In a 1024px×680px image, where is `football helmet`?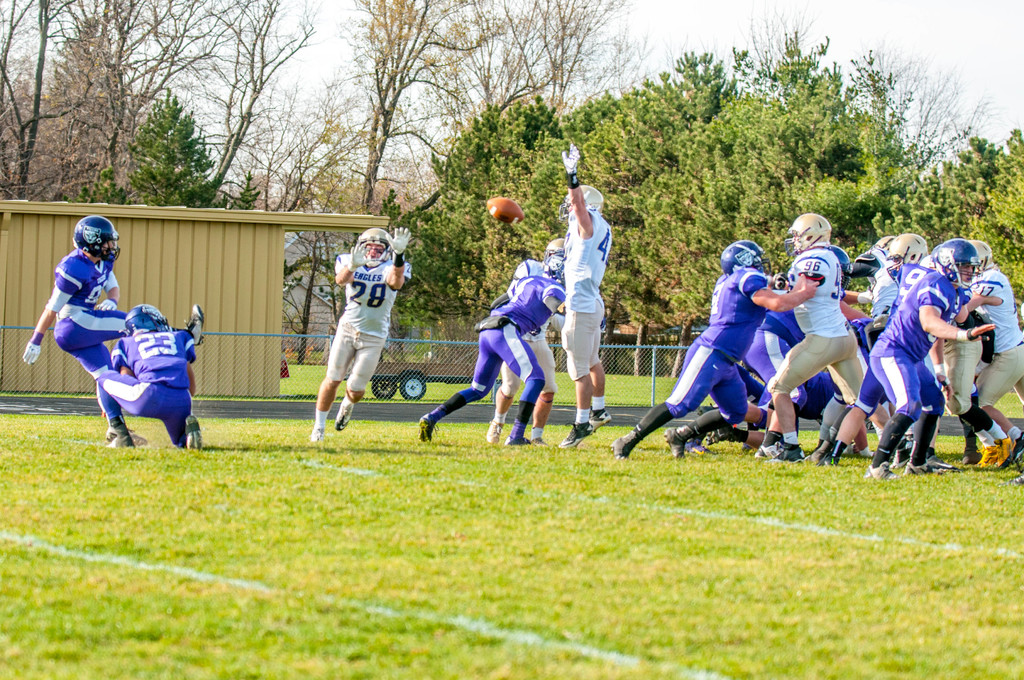
{"left": 72, "top": 215, "right": 124, "bottom": 265}.
